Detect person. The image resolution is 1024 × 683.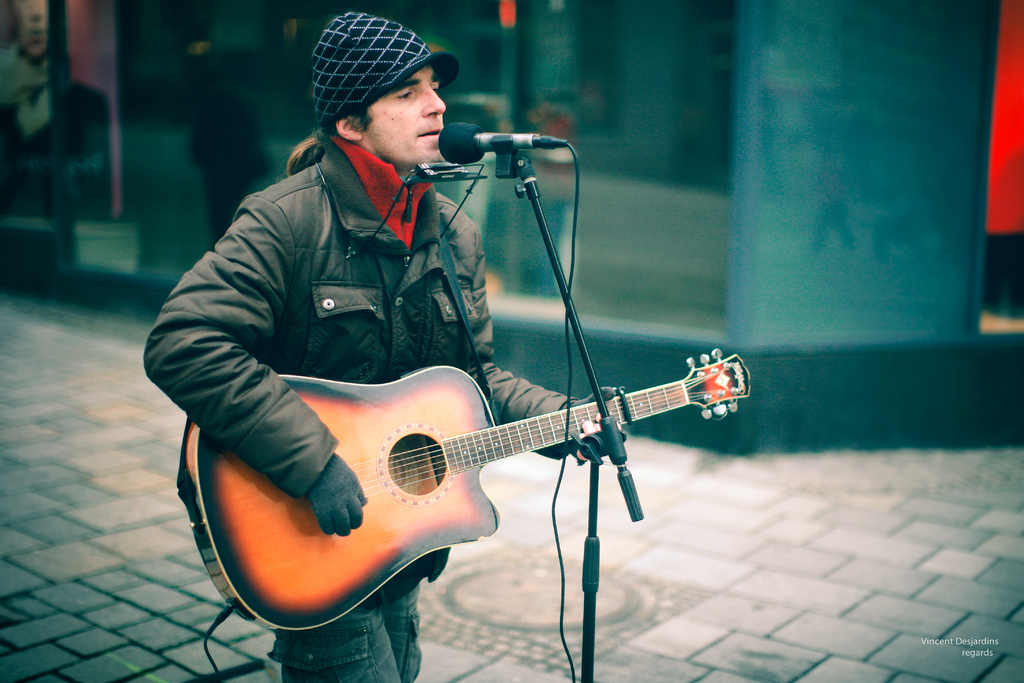
crop(0, 0, 109, 221).
